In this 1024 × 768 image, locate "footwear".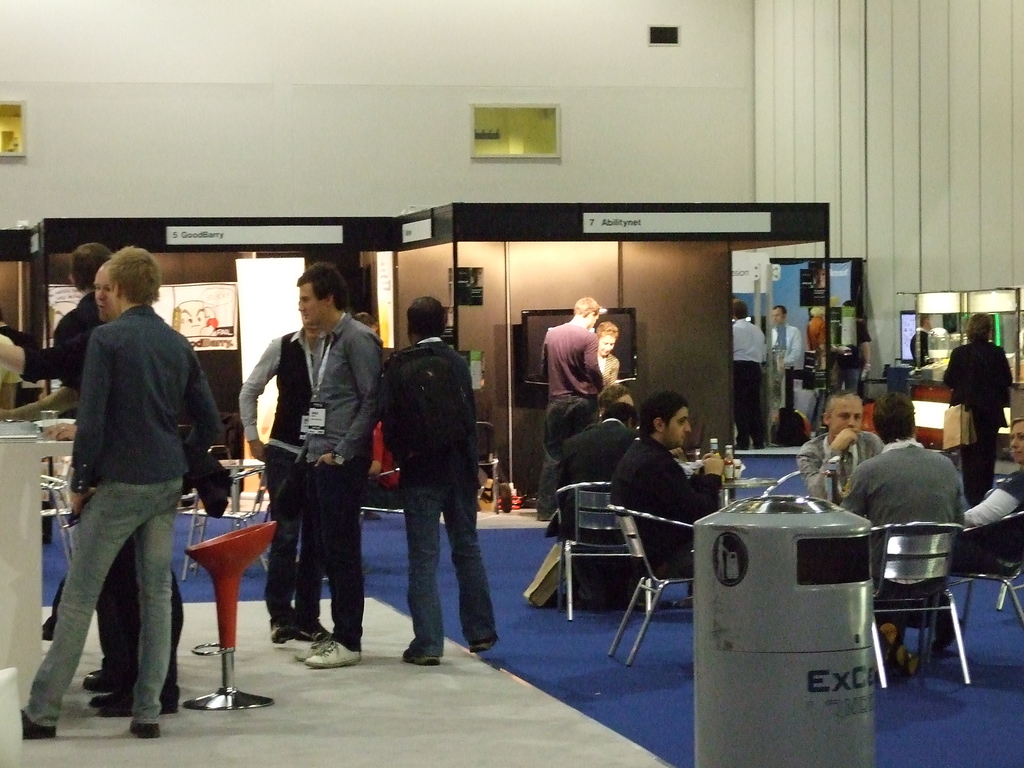
Bounding box: (466, 630, 499, 651).
